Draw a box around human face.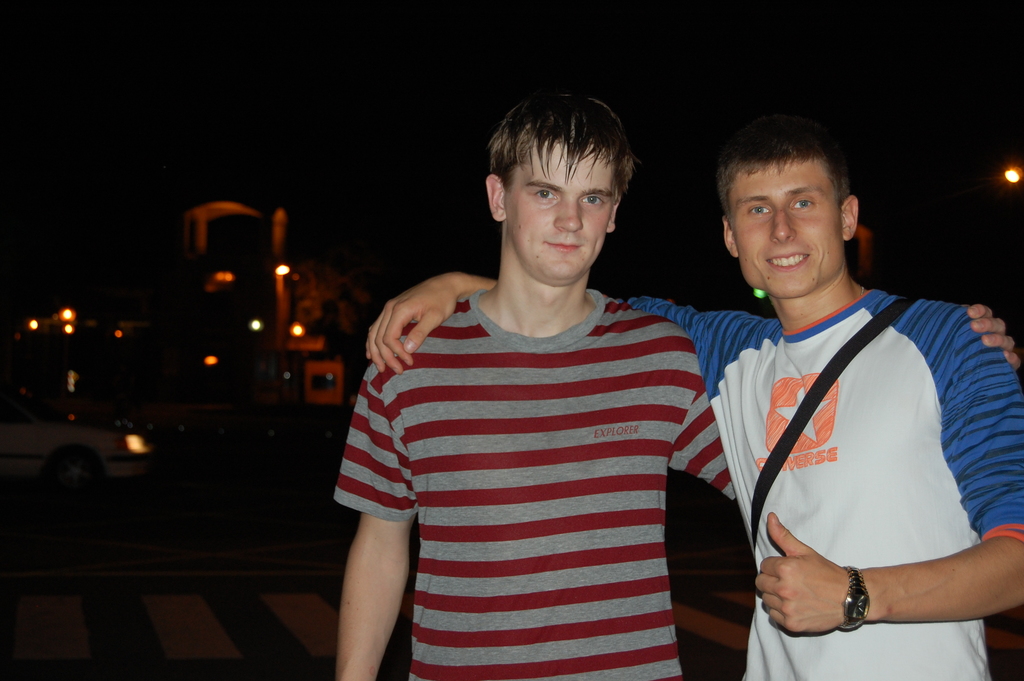
729:165:842:299.
